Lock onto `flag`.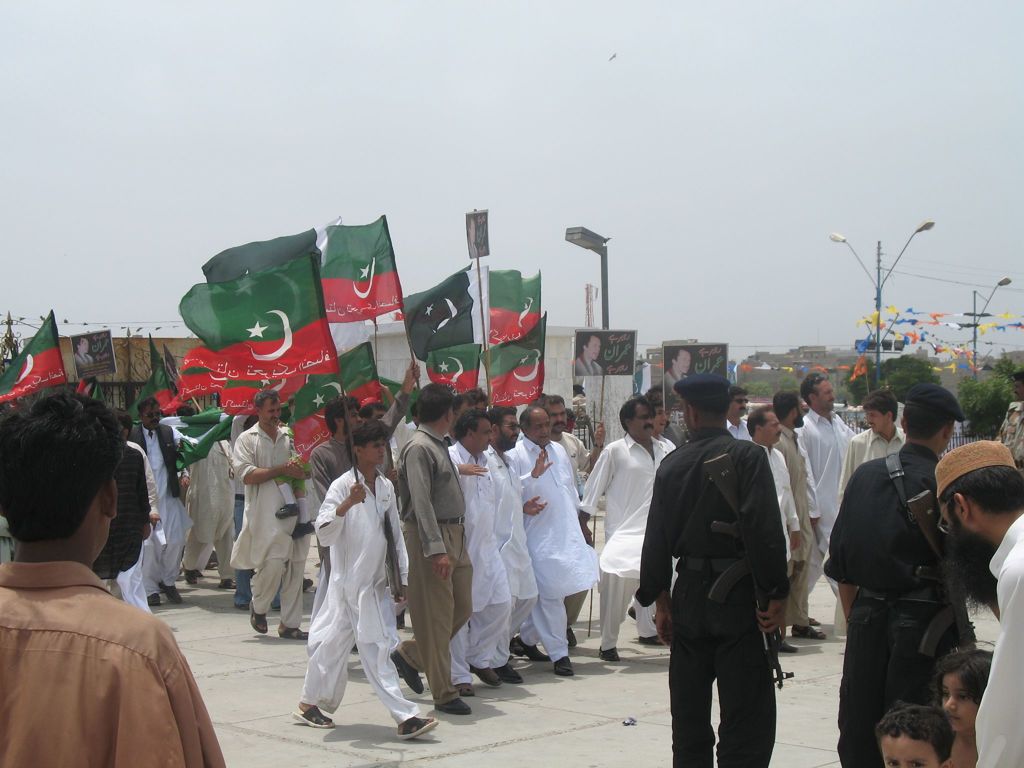
Locked: {"x1": 402, "y1": 264, "x2": 483, "y2": 359}.
